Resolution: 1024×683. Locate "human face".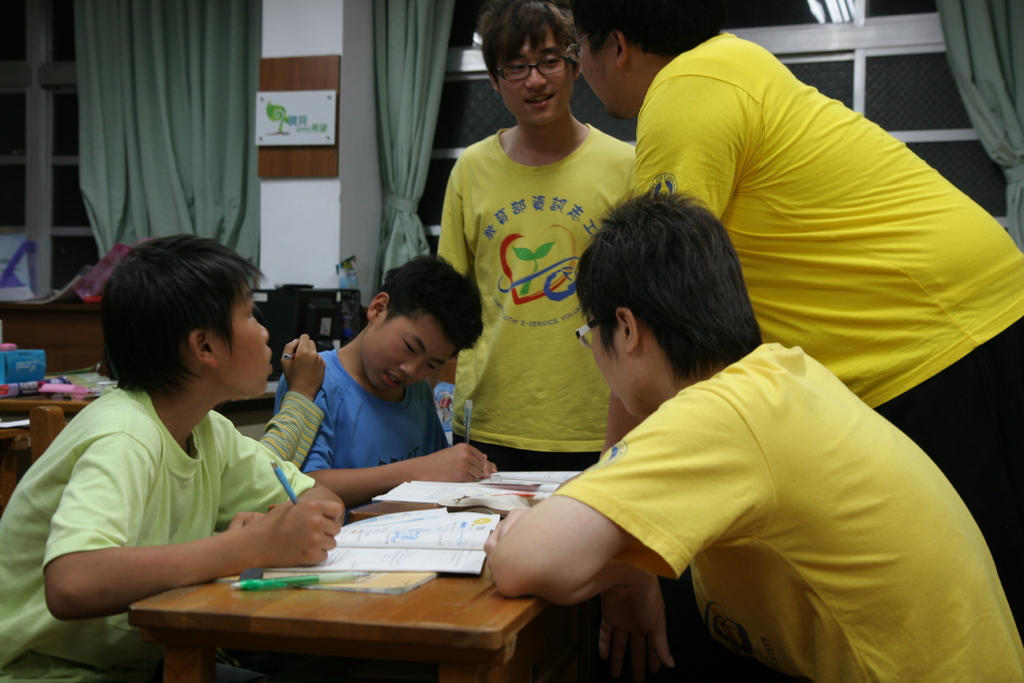
bbox(362, 308, 457, 393).
